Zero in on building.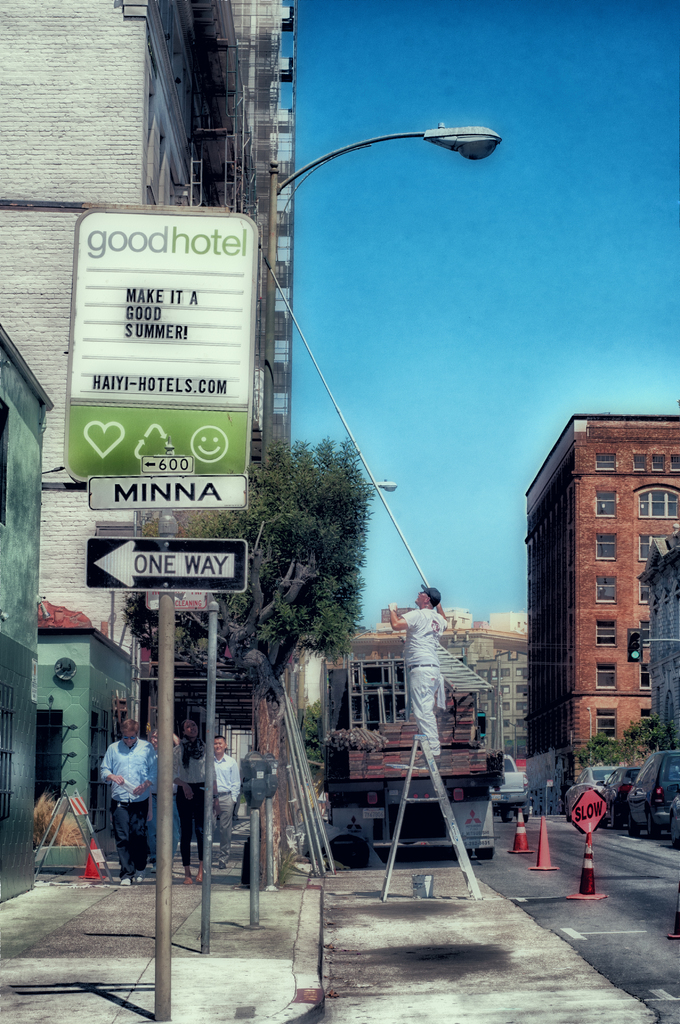
Zeroed in: bbox(512, 405, 679, 820).
